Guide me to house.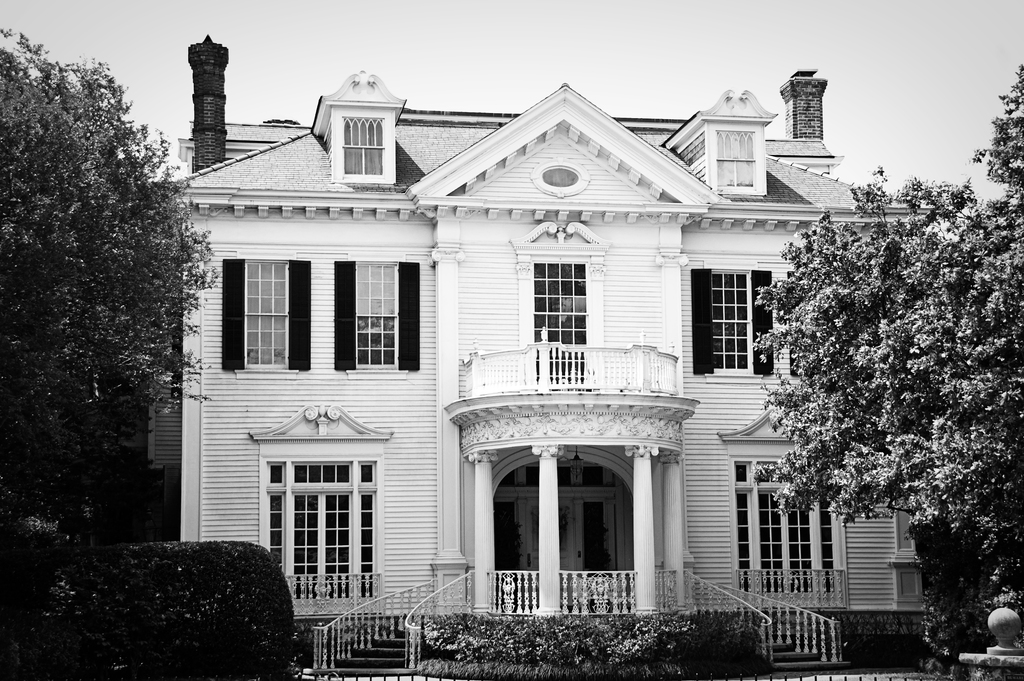
Guidance: pyautogui.locateOnScreen(144, 69, 934, 622).
